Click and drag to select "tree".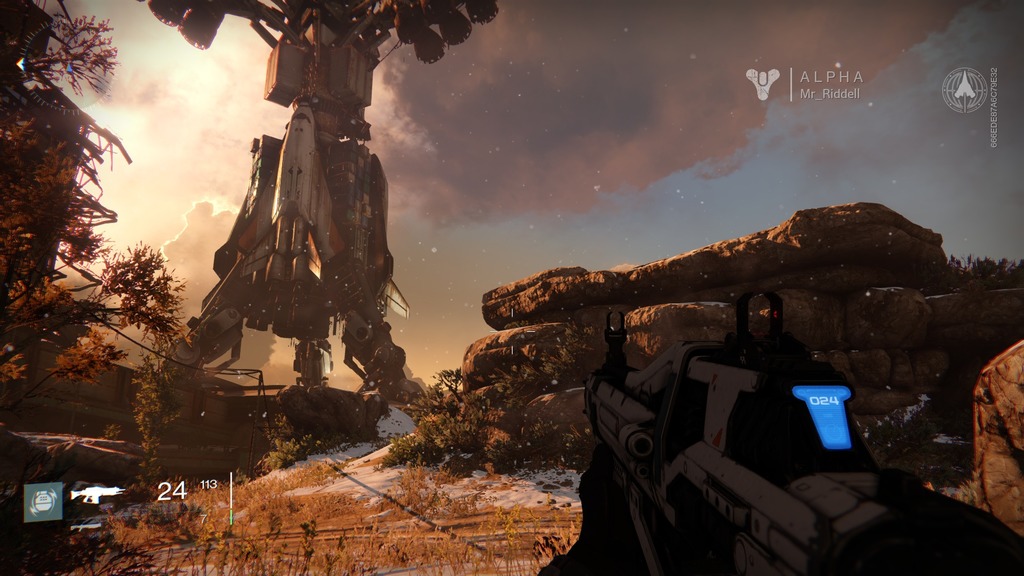
Selection: 399/365/475/461.
